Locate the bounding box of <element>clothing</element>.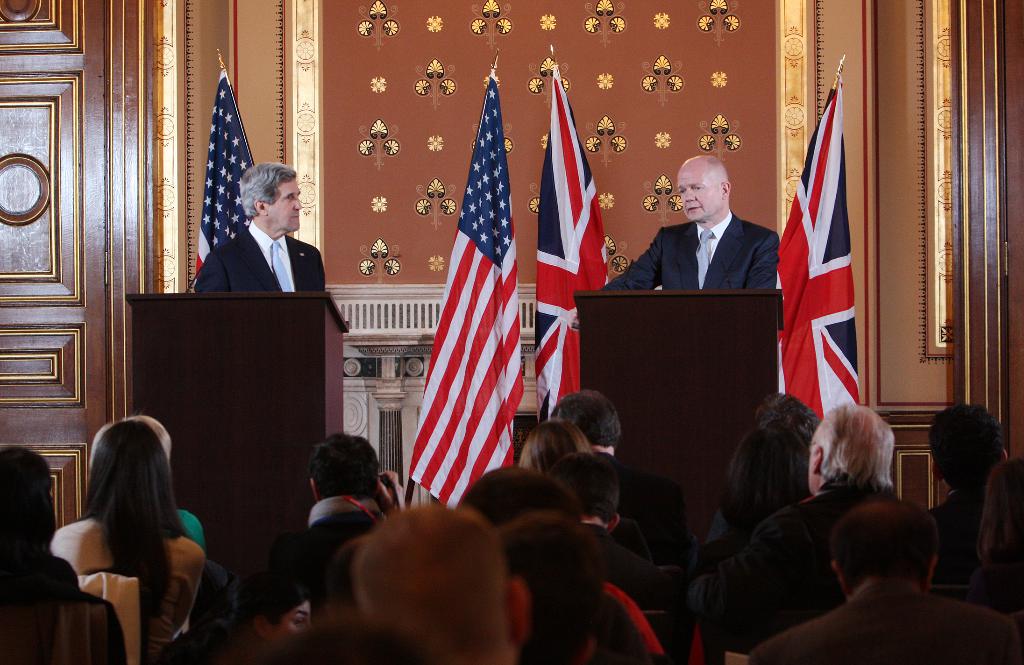
Bounding box: {"left": 607, "top": 211, "right": 785, "bottom": 290}.
